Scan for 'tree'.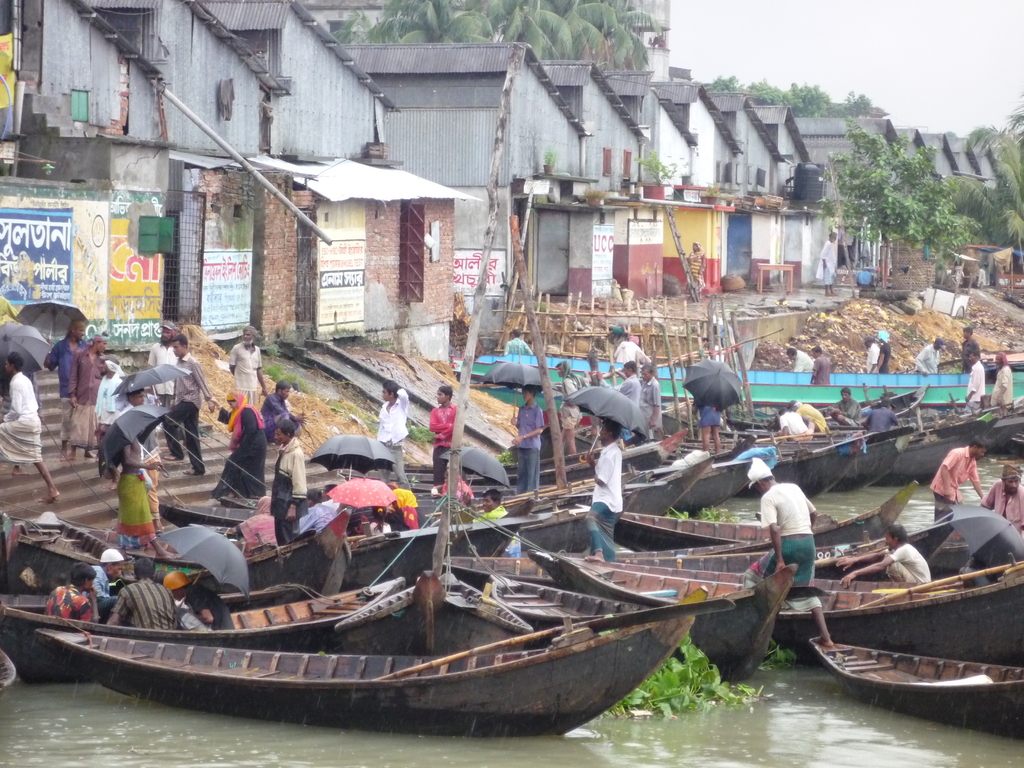
Scan result: x1=973, y1=143, x2=1023, y2=244.
